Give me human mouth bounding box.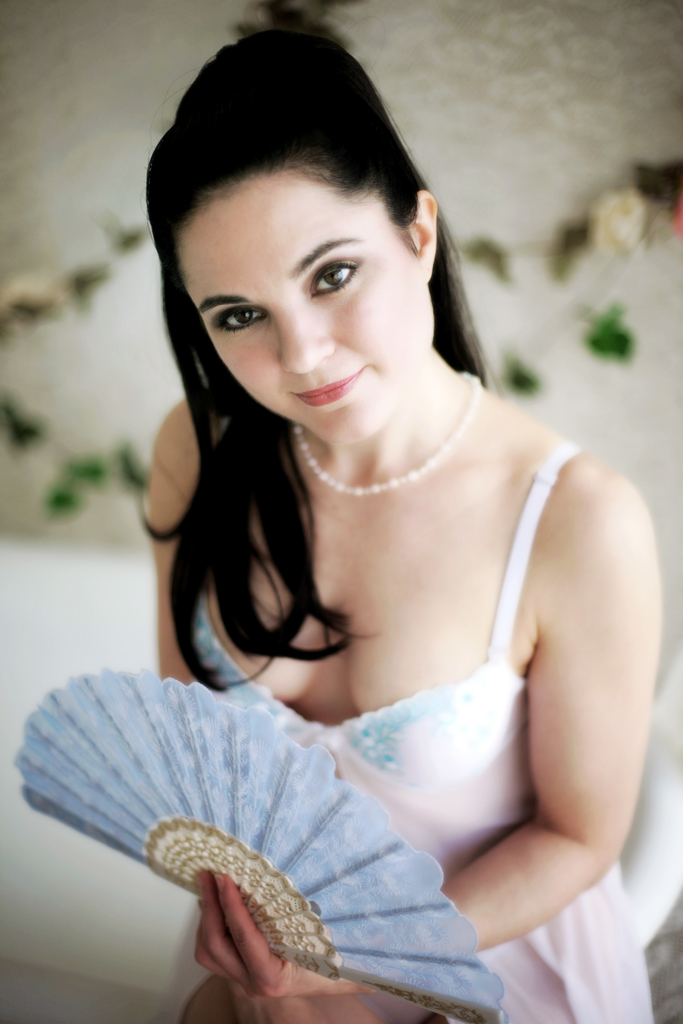
select_region(294, 373, 363, 404).
